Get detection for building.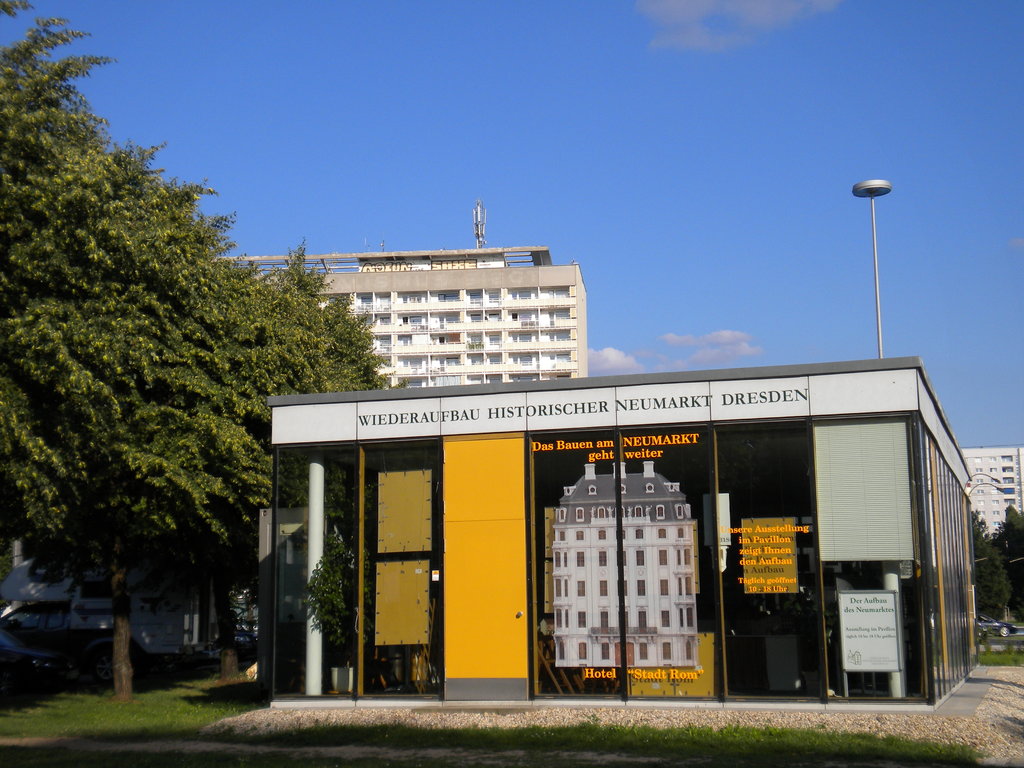
Detection: rect(959, 446, 1023, 538).
